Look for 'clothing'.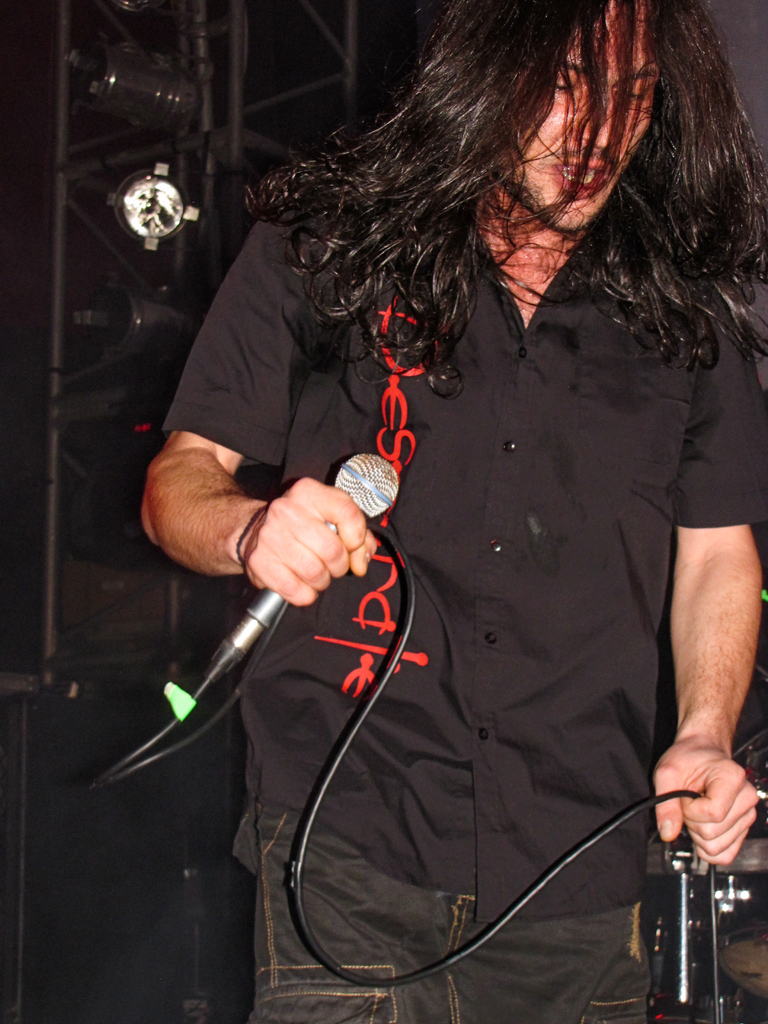
Found: [left=162, top=157, right=767, bottom=1012].
